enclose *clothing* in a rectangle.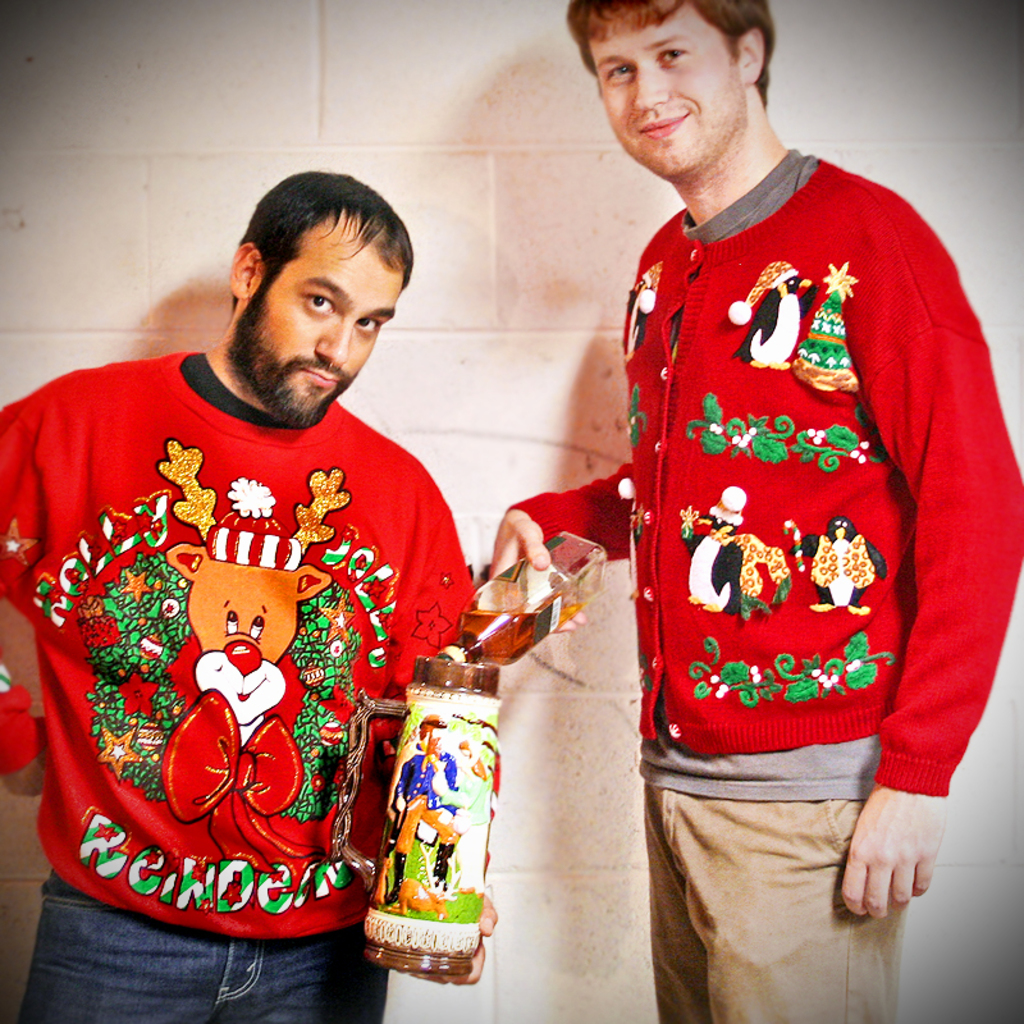
bbox=(509, 141, 1023, 1023).
